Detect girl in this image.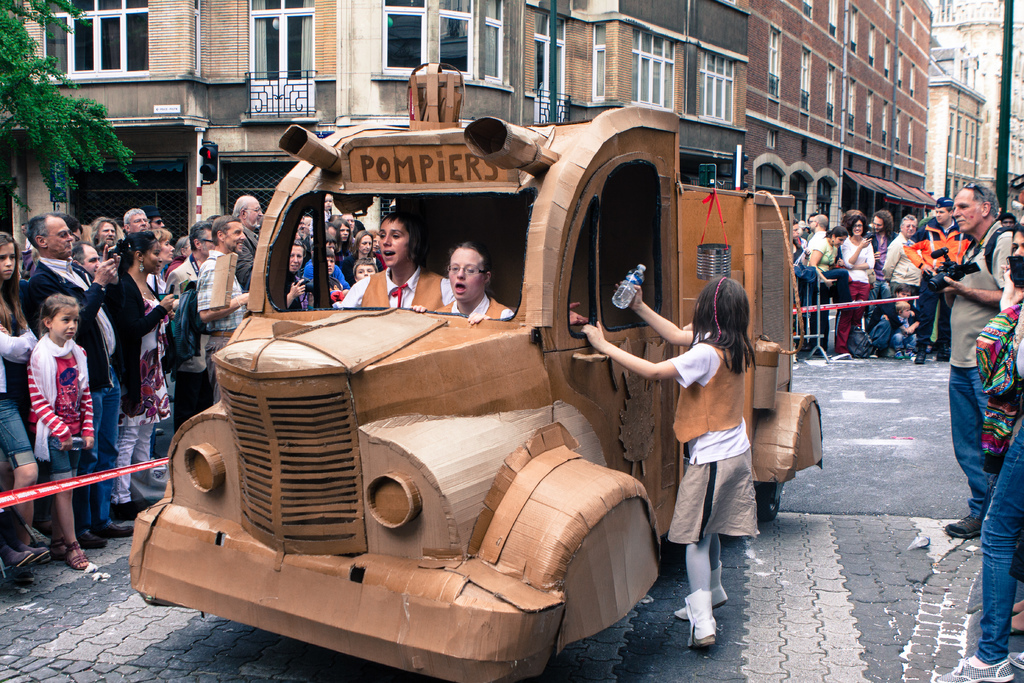
Detection: bbox=(24, 297, 94, 559).
